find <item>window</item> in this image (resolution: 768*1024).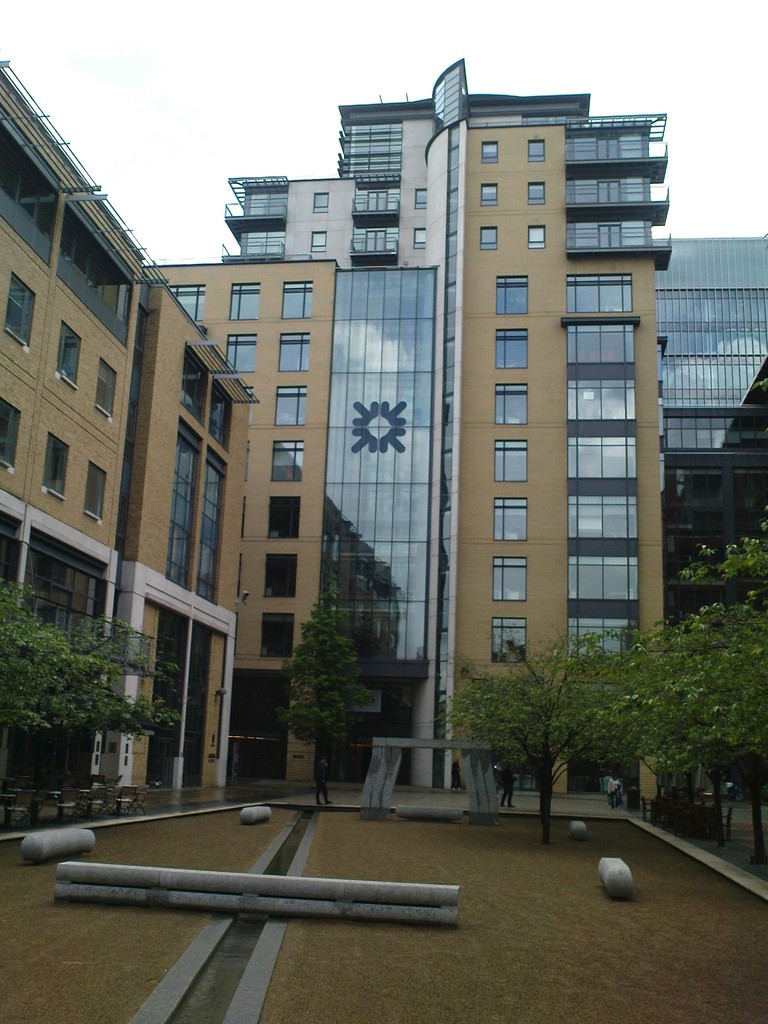
<bbox>0, 395, 26, 472</bbox>.
